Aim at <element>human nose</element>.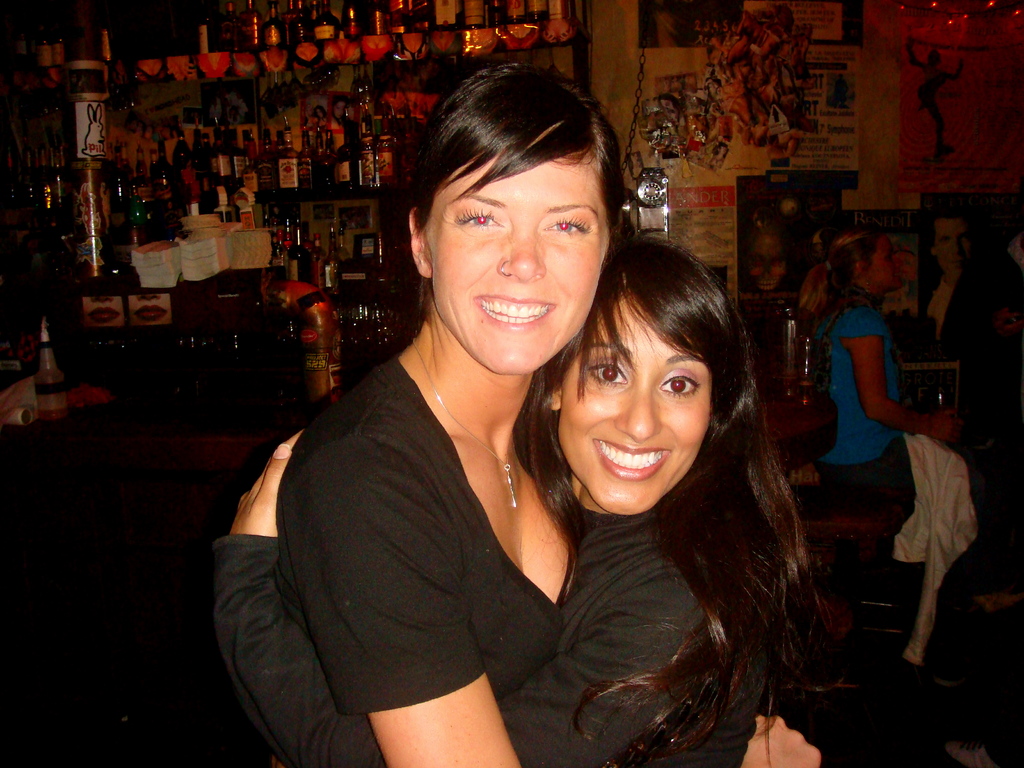
Aimed at bbox=(495, 224, 548, 281).
